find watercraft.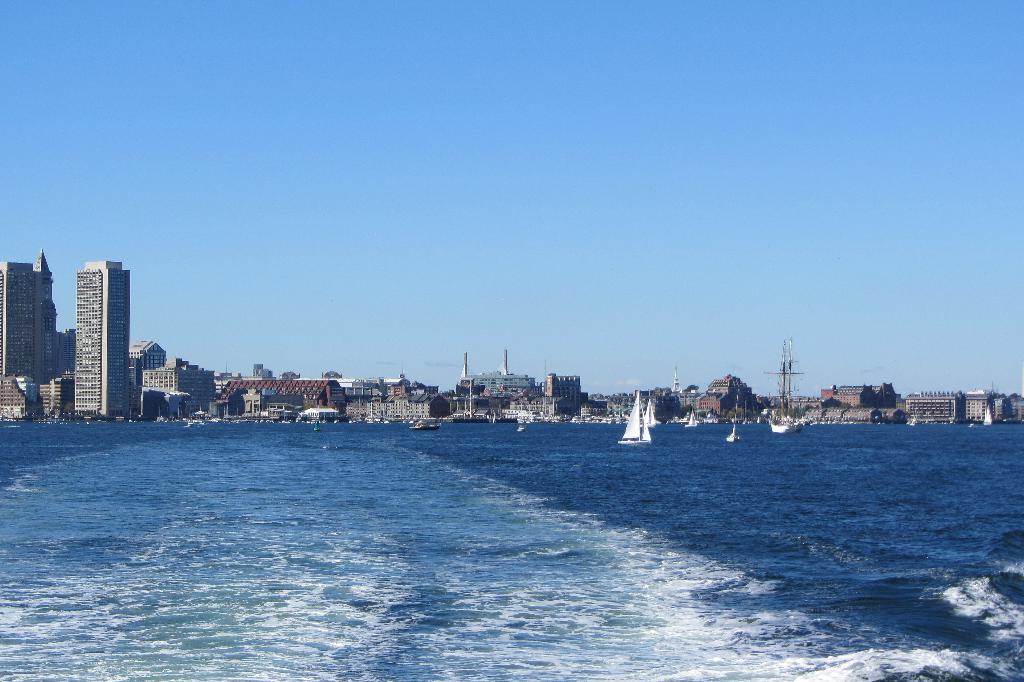
<bbox>764, 416, 796, 431</bbox>.
